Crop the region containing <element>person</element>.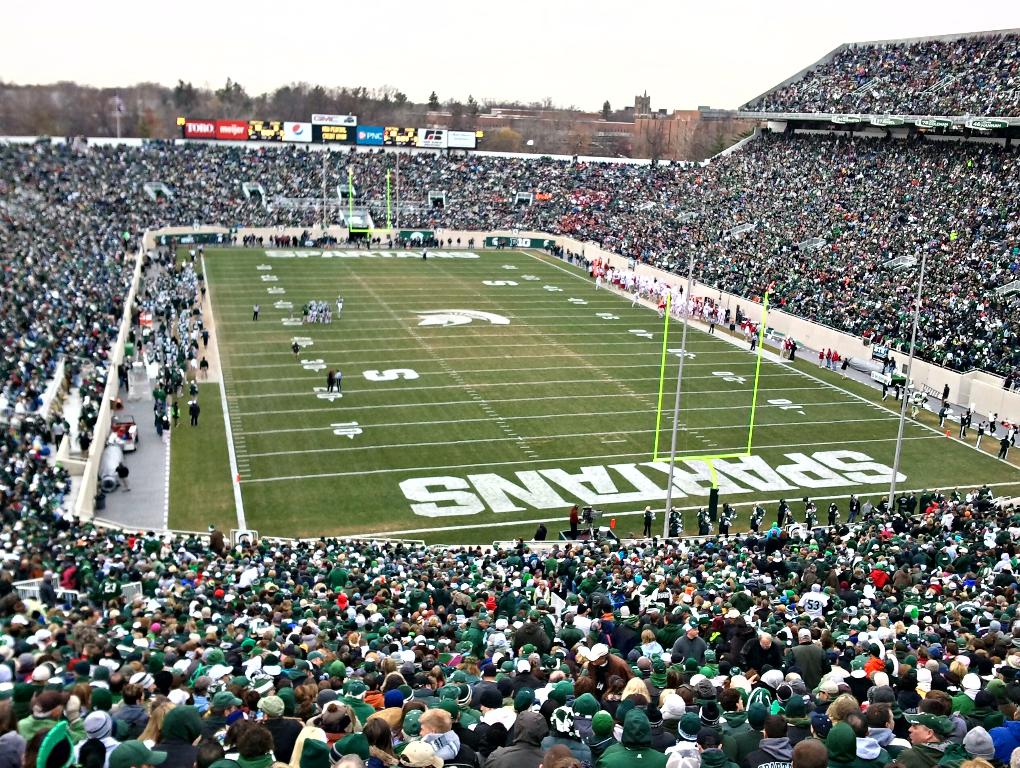
Crop region: BBox(701, 509, 706, 532).
